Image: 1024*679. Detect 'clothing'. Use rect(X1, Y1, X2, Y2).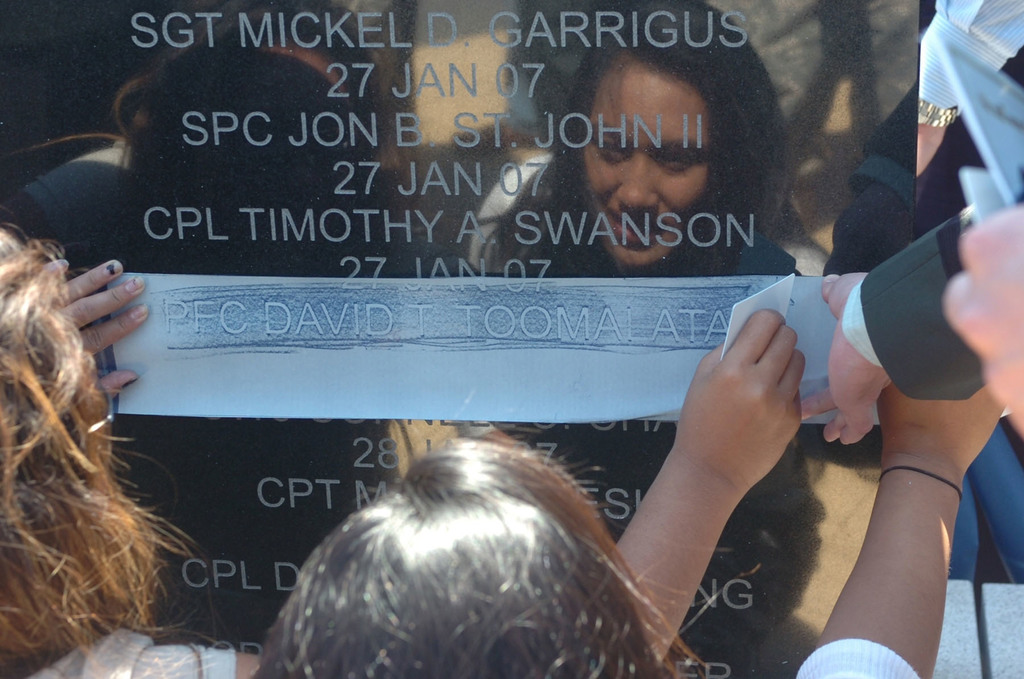
rect(23, 626, 238, 678).
